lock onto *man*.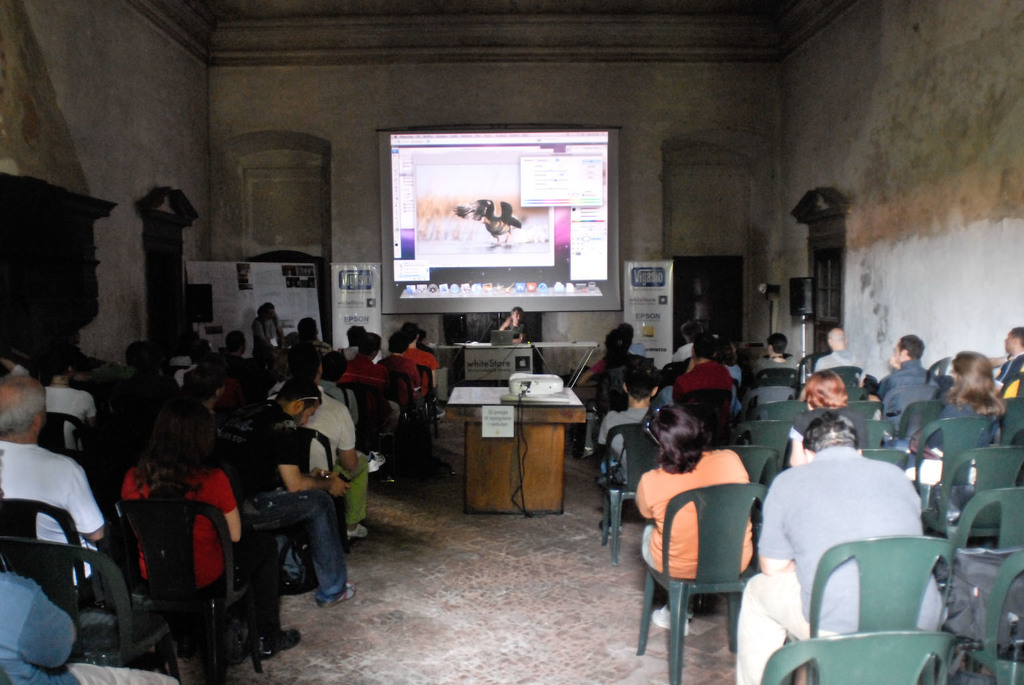
Locked: [343, 332, 404, 421].
